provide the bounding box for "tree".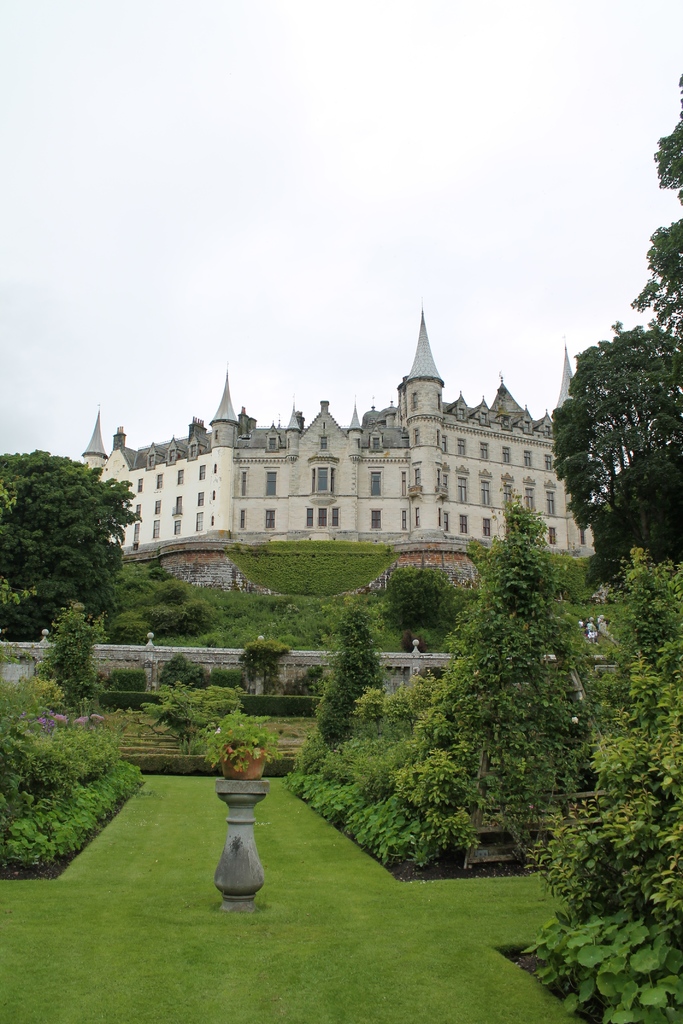
bbox=[0, 447, 145, 653].
